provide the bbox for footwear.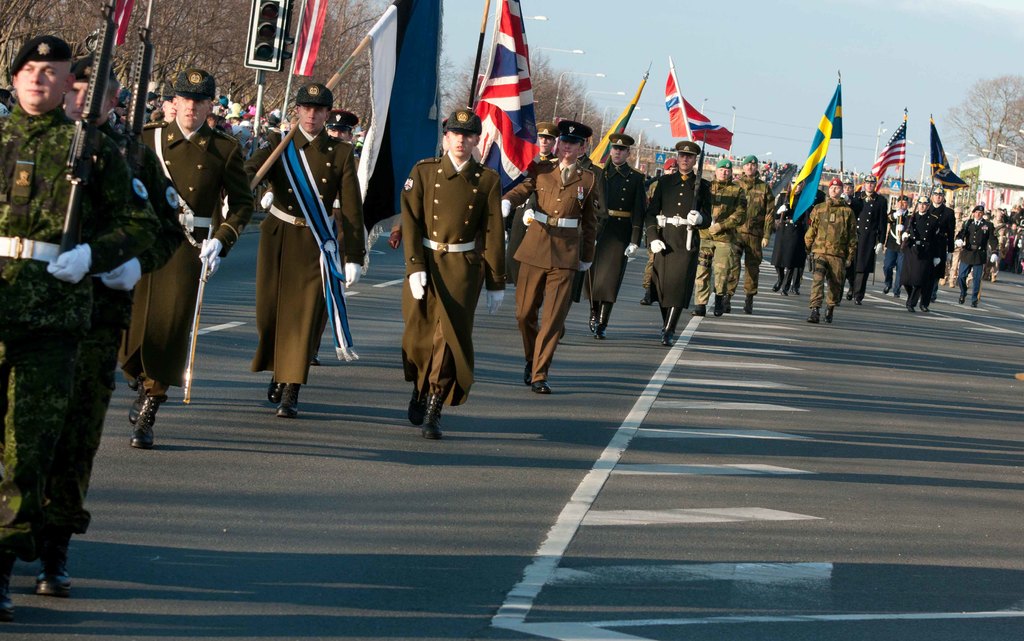
972 296 982 310.
